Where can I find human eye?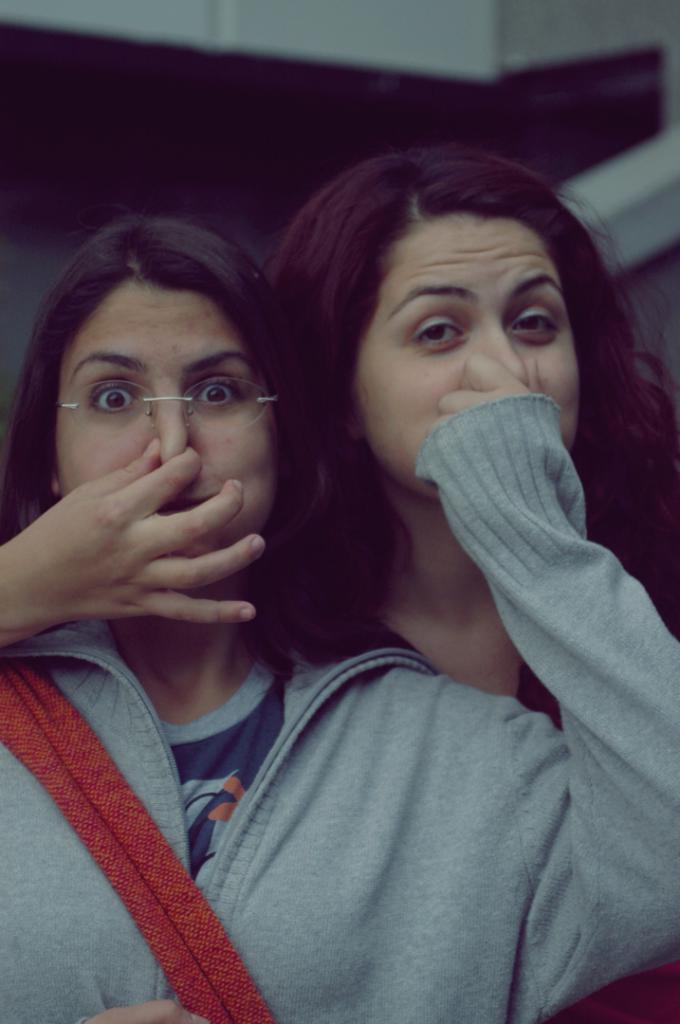
You can find it at region(178, 372, 256, 412).
